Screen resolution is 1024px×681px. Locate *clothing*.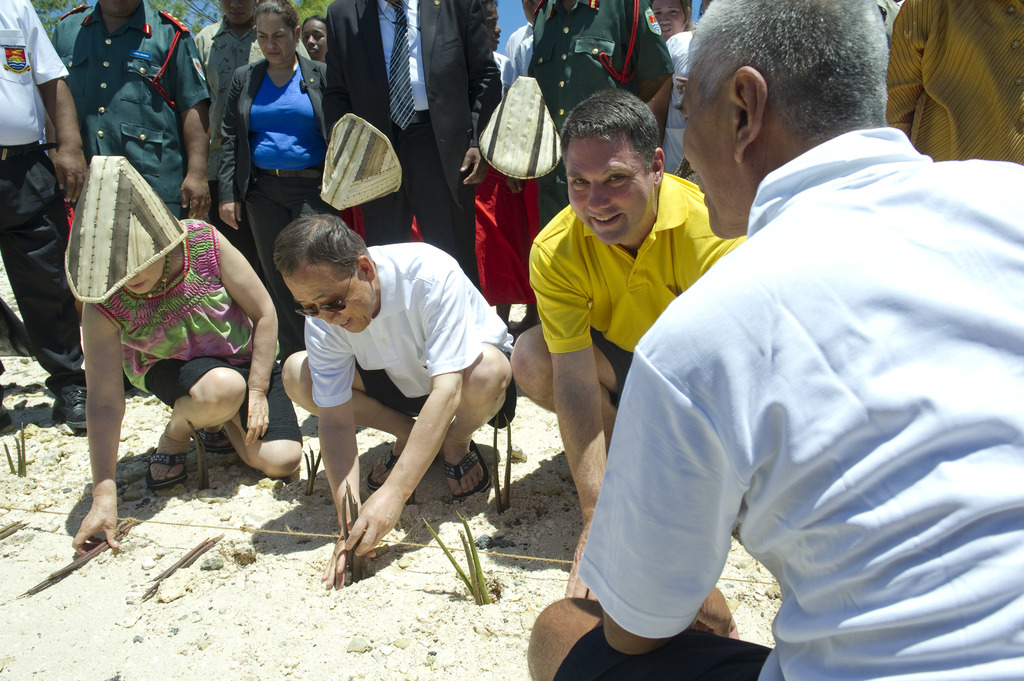
[left=307, top=234, right=522, bottom=437].
